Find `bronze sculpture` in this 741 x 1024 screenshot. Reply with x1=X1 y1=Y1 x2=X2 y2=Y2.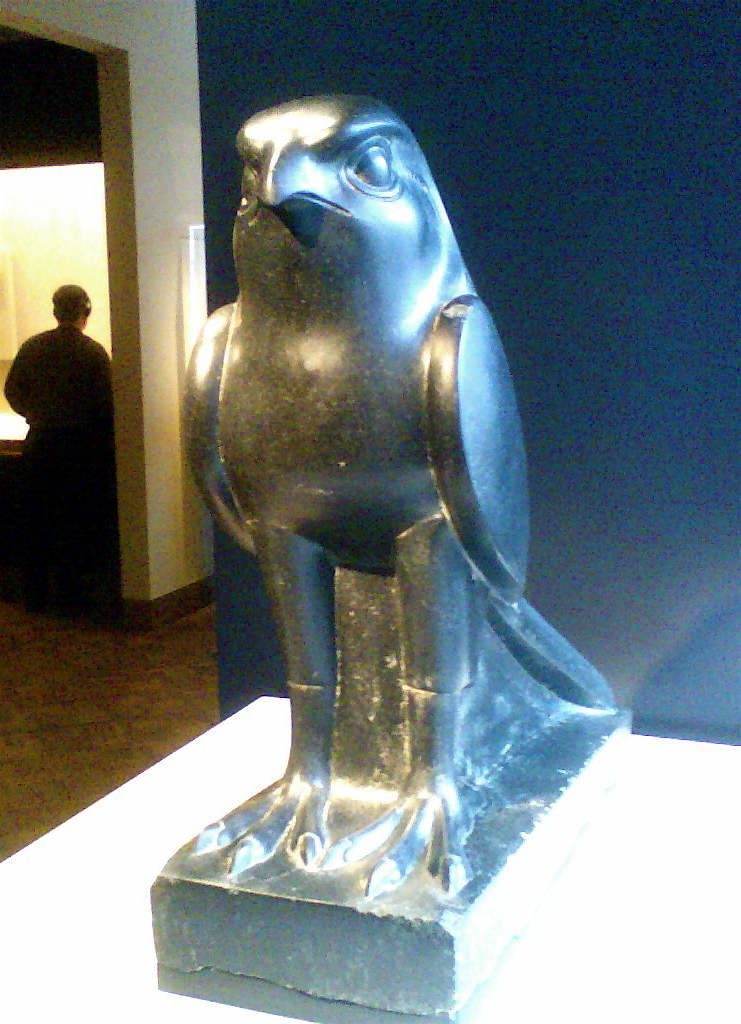
x1=156 y1=100 x2=632 y2=1007.
